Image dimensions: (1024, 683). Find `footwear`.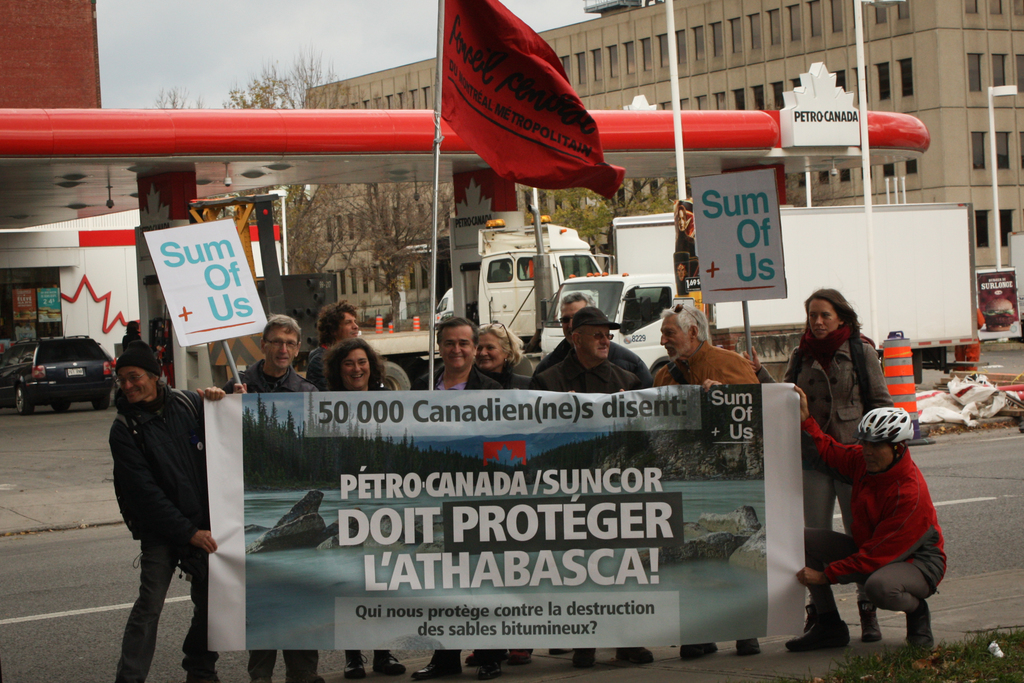
select_region(408, 659, 452, 682).
